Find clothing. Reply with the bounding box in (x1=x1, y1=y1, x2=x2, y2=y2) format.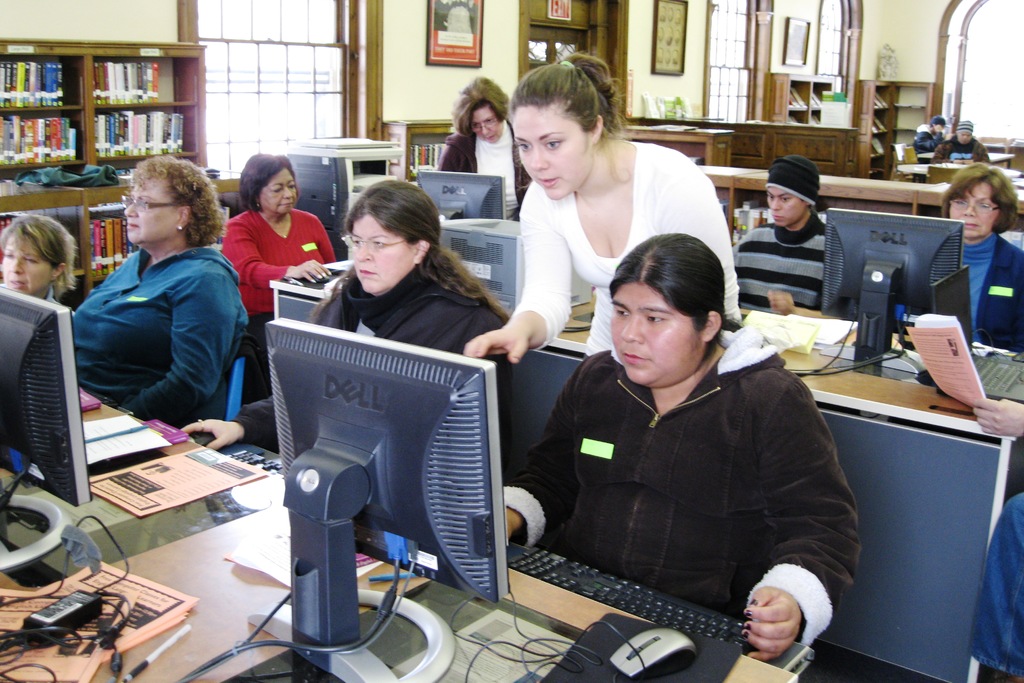
(x1=71, y1=240, x2=248, y2=420).
